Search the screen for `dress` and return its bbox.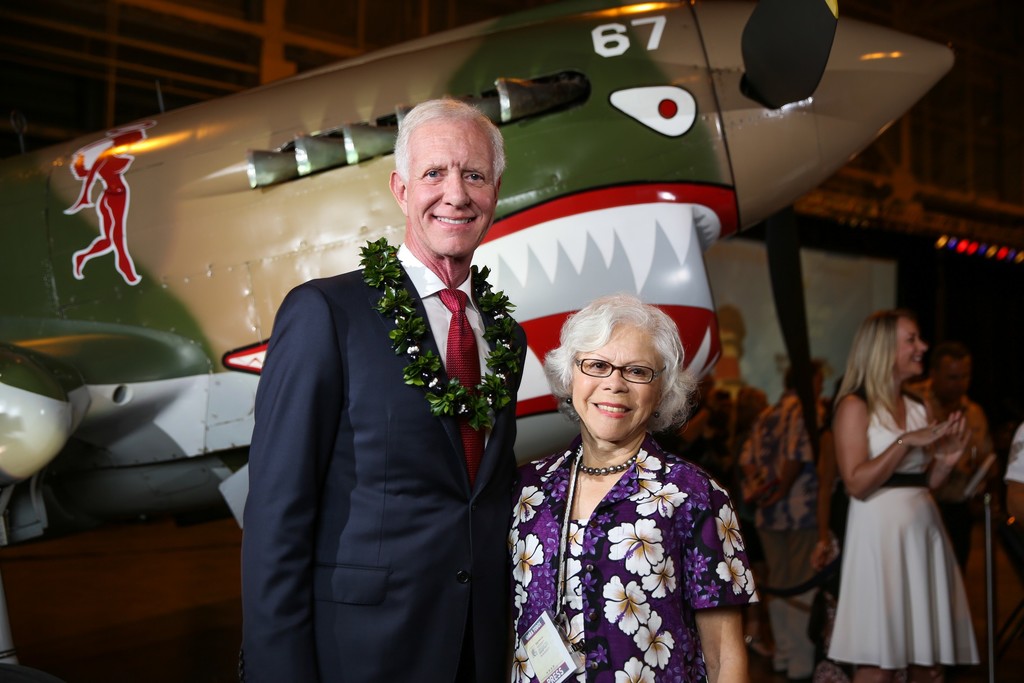
Found: left=829, top=396, right=980, bottom=668.
